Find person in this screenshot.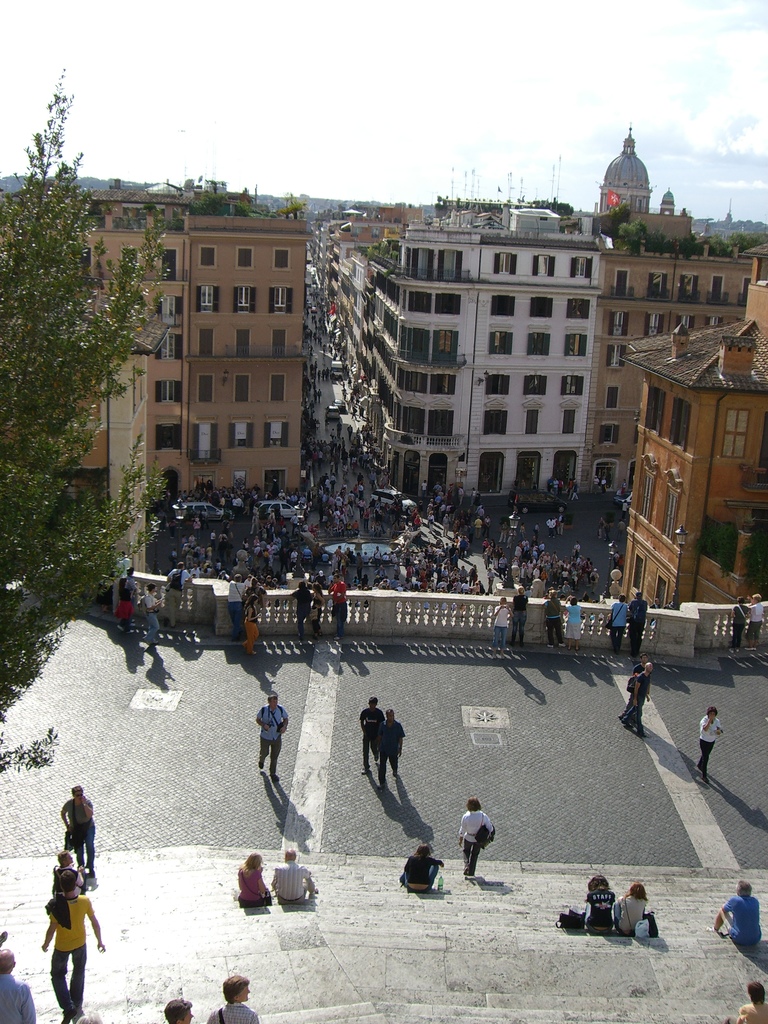
The bounding box for person is 166 559 191 629.
